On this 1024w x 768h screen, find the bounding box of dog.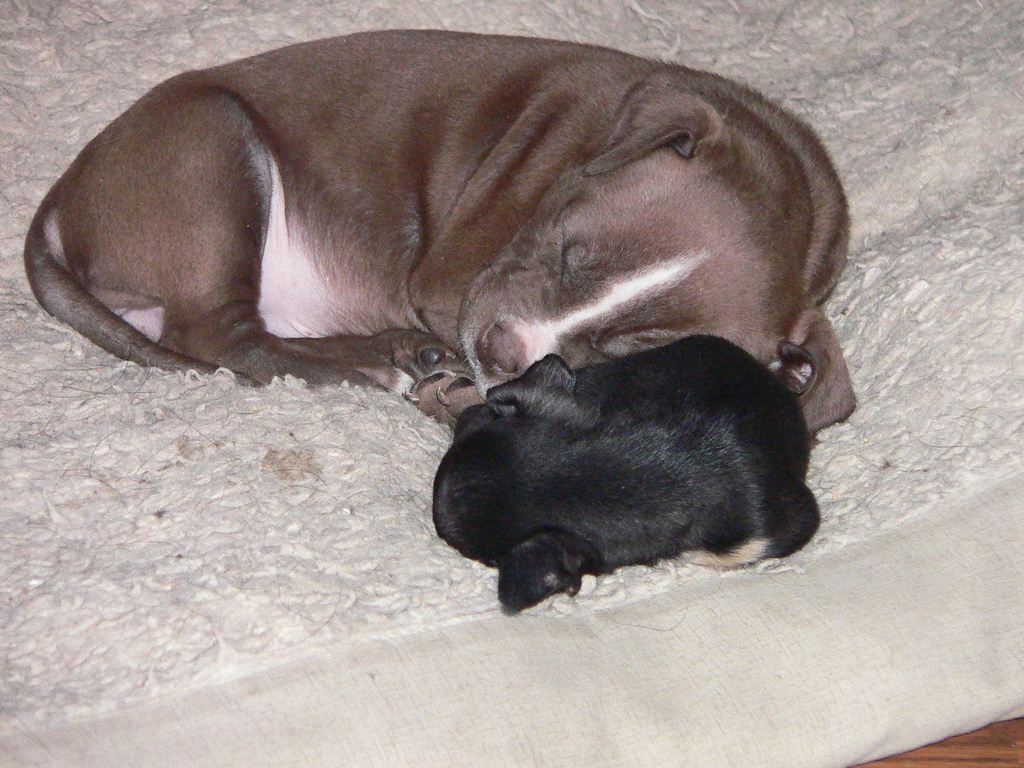
Bounding box: crop(22, 29, 852, 443).
